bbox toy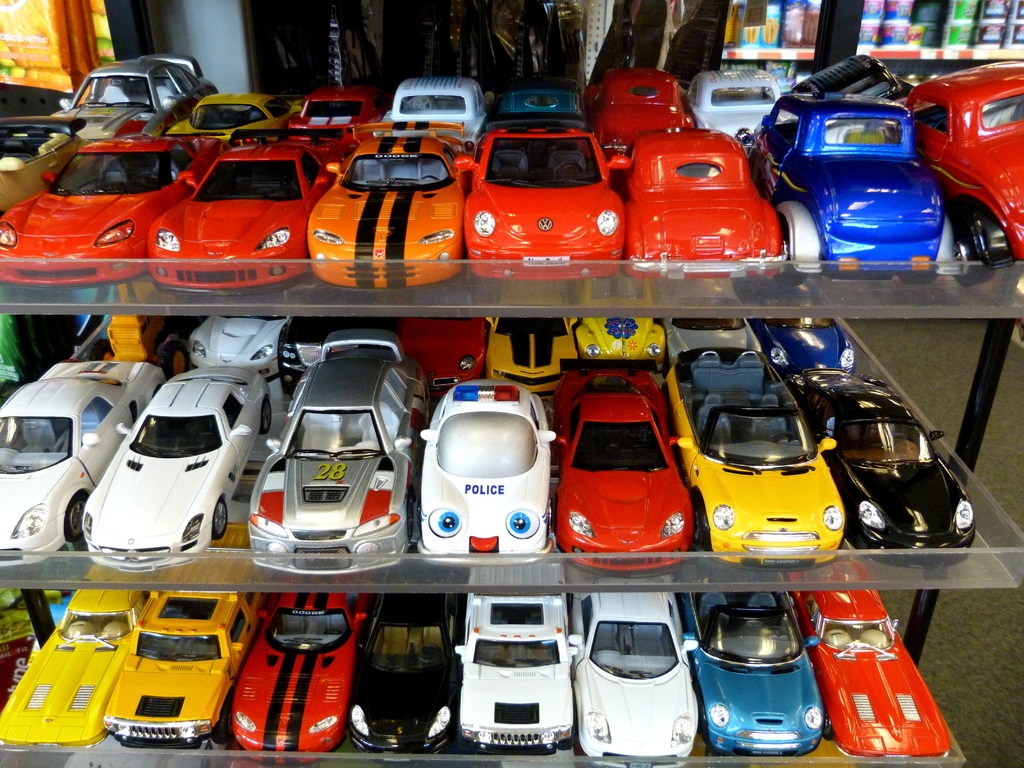
{"left": 417, "top": 379, "right": 561, "bottom": 556}
